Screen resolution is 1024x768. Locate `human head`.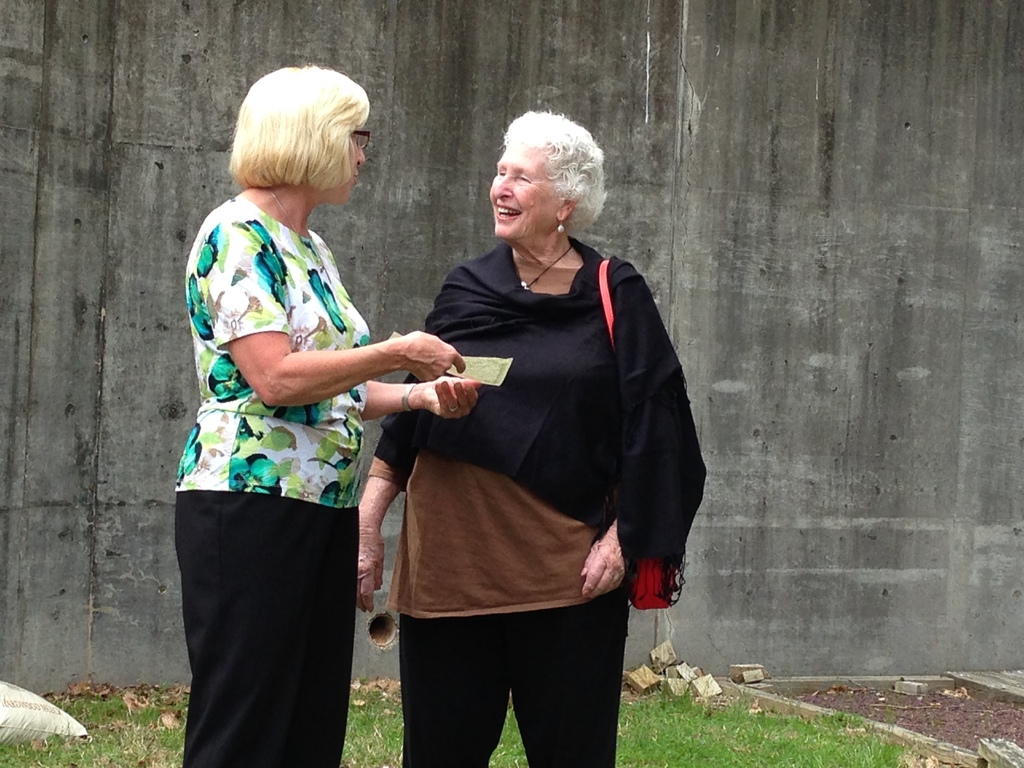
pyautogui.locateOnScreen(226, 67, 369, 202).
